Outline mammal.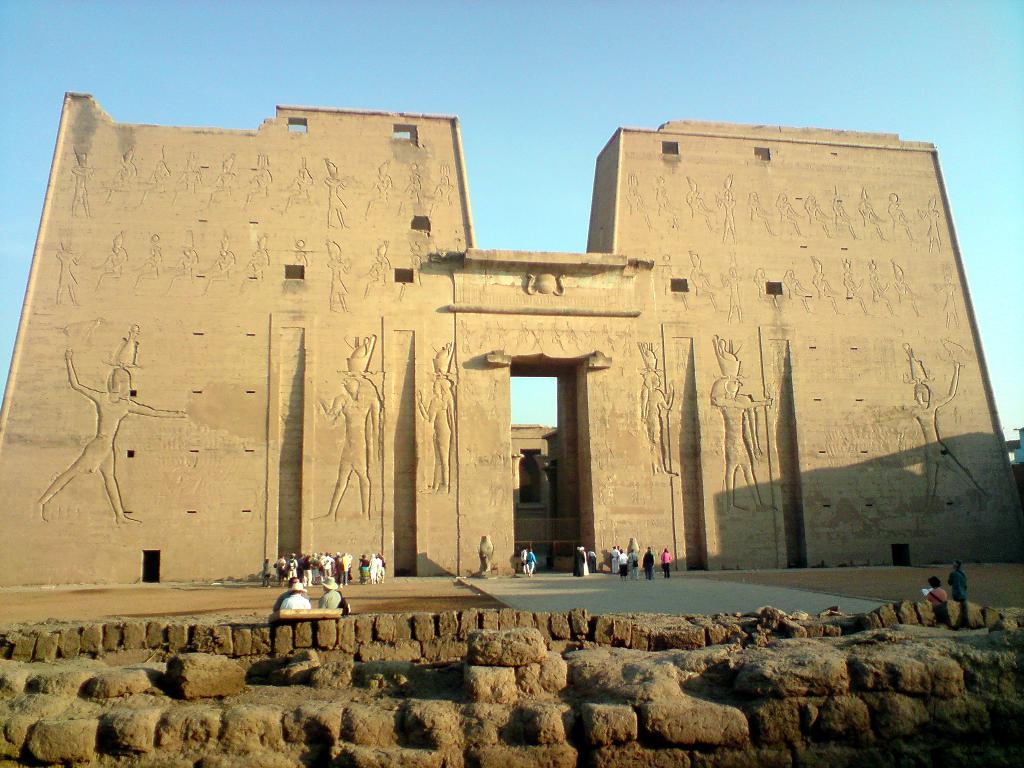
Outline: <bbox>890, 360, 989, 513</bbox>.
